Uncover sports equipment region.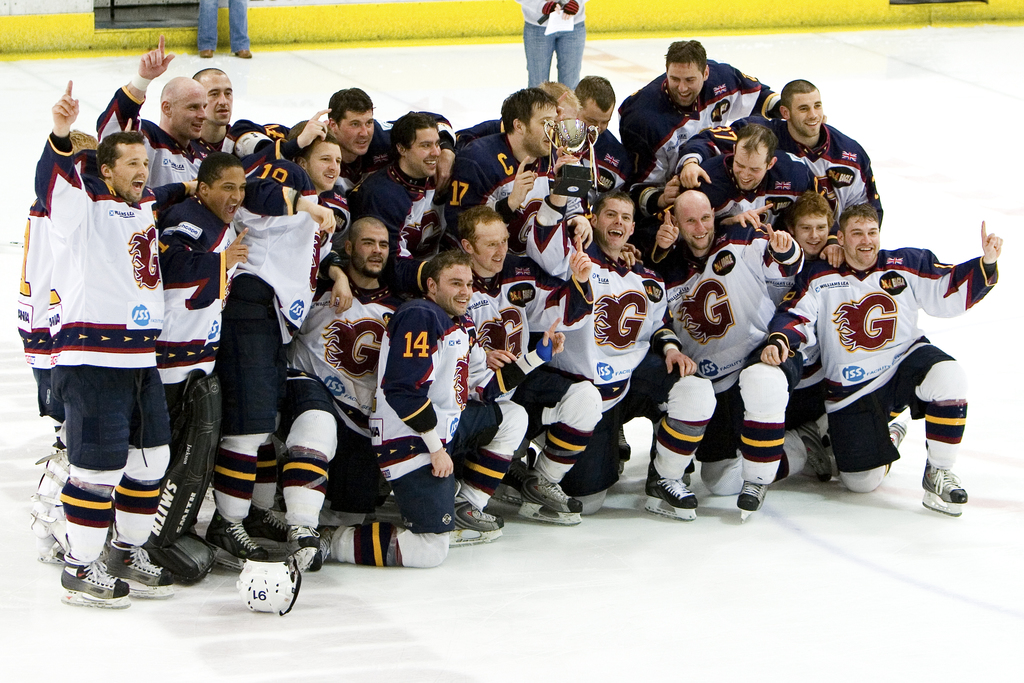
Uncovered: rect(241, 498, 292, 554).
